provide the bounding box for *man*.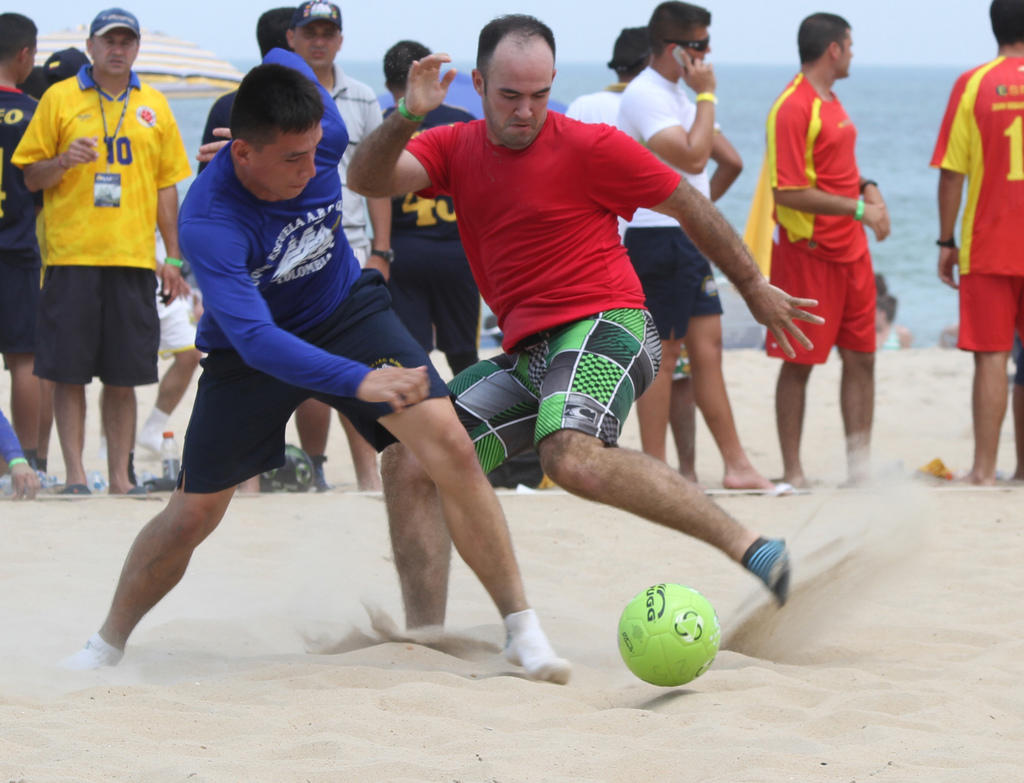
<region>0, 6, 58, 488</region>.
